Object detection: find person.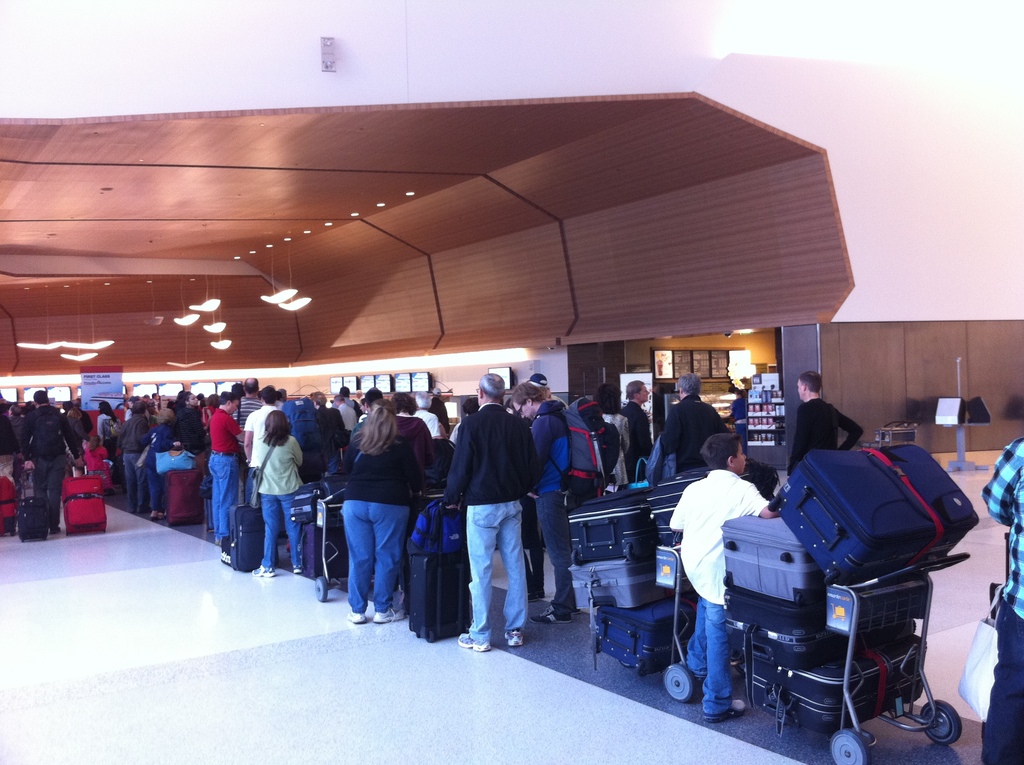
(787,366,858,481).
